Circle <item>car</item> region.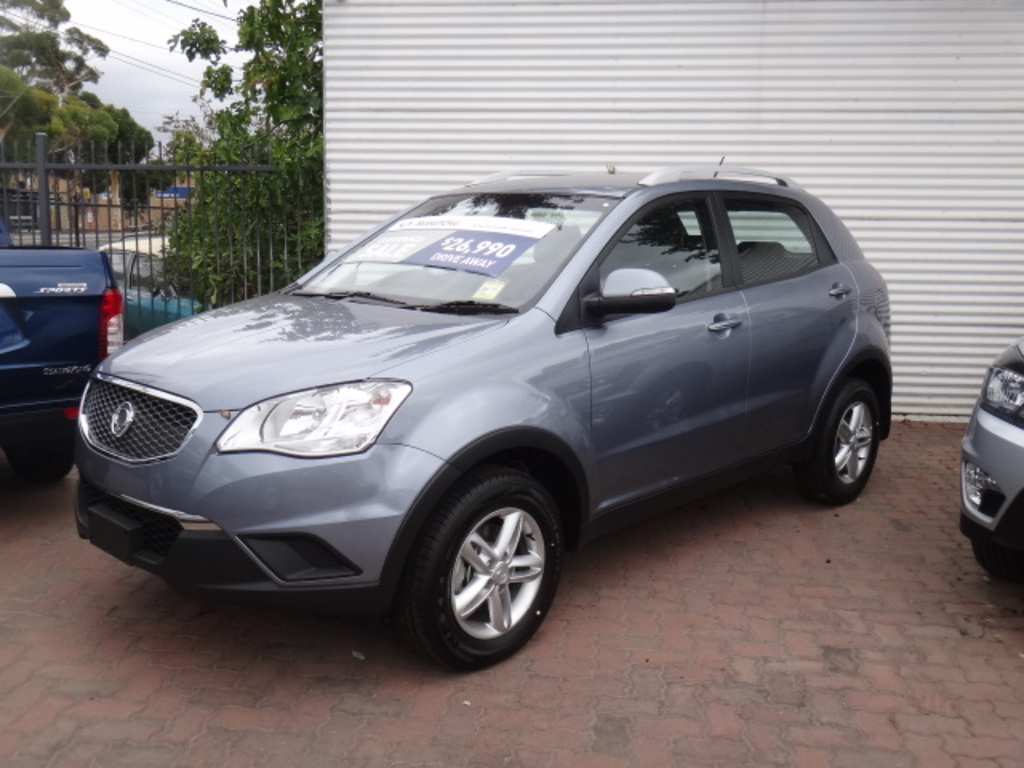
Region: crop(0, 226, 126, 482).
